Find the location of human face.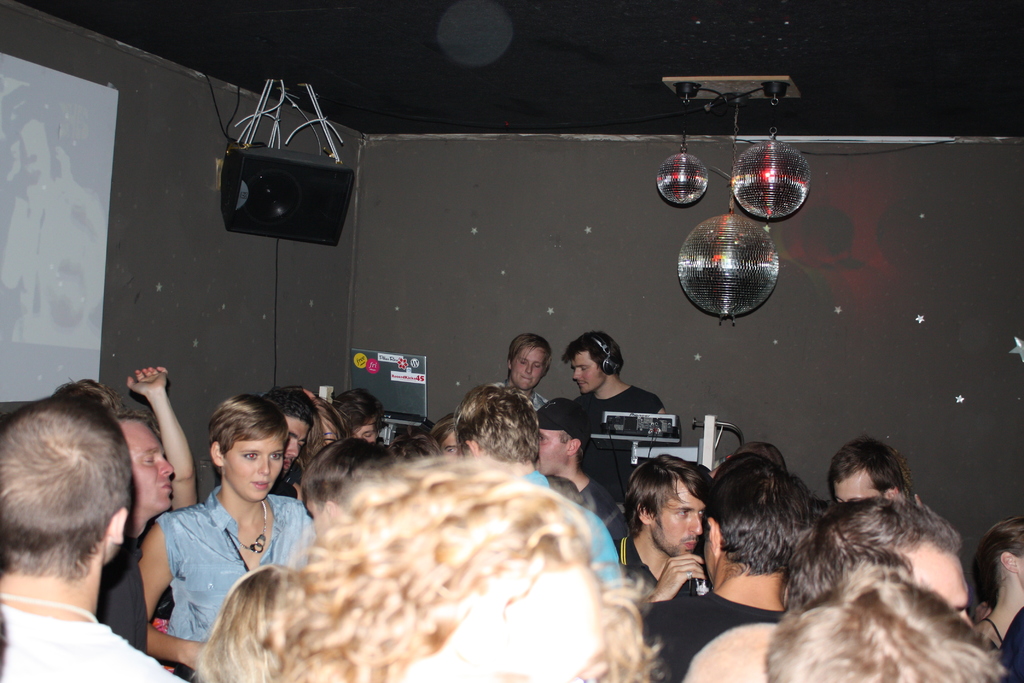
Location: l=282, t=415, r=313, b=465.
